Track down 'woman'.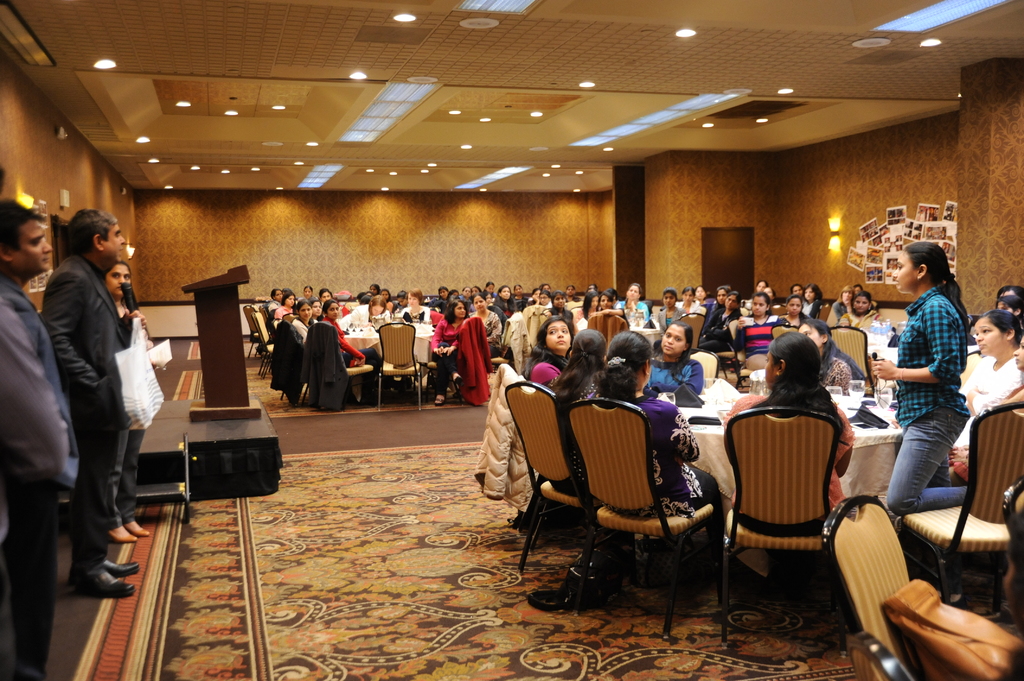
Tracked to {"left": 703, "top": 287, "right": 745, "bottom": 353}.
